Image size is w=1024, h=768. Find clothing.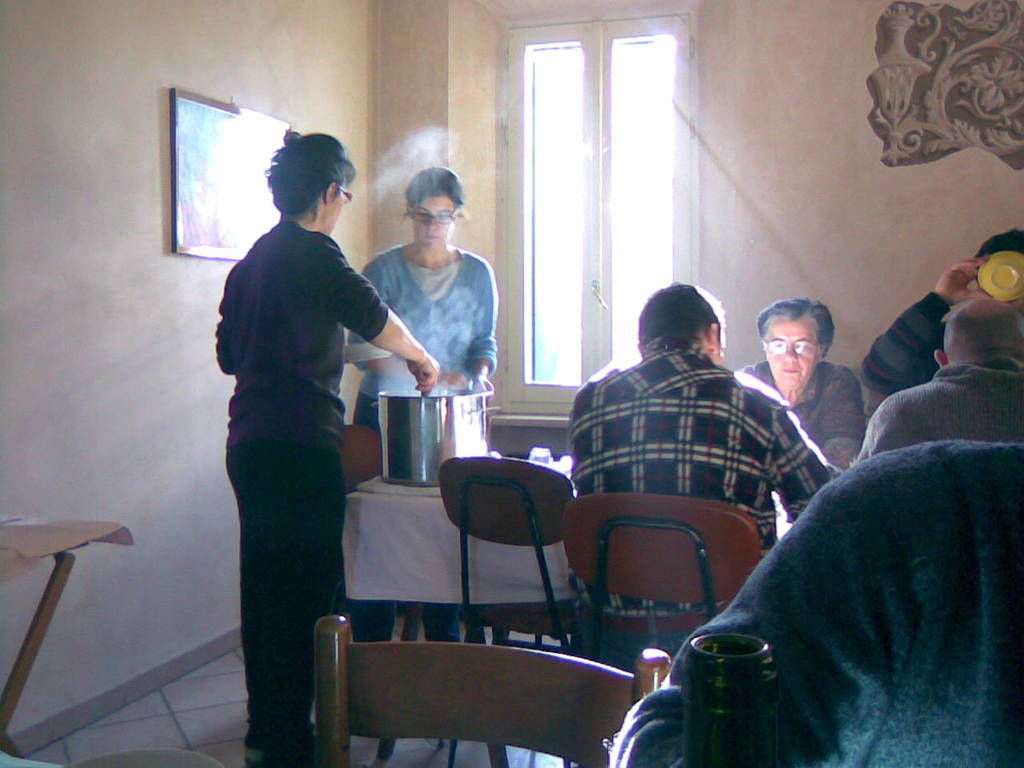
[x1=353, y1=582, x2=462, y2=642].
